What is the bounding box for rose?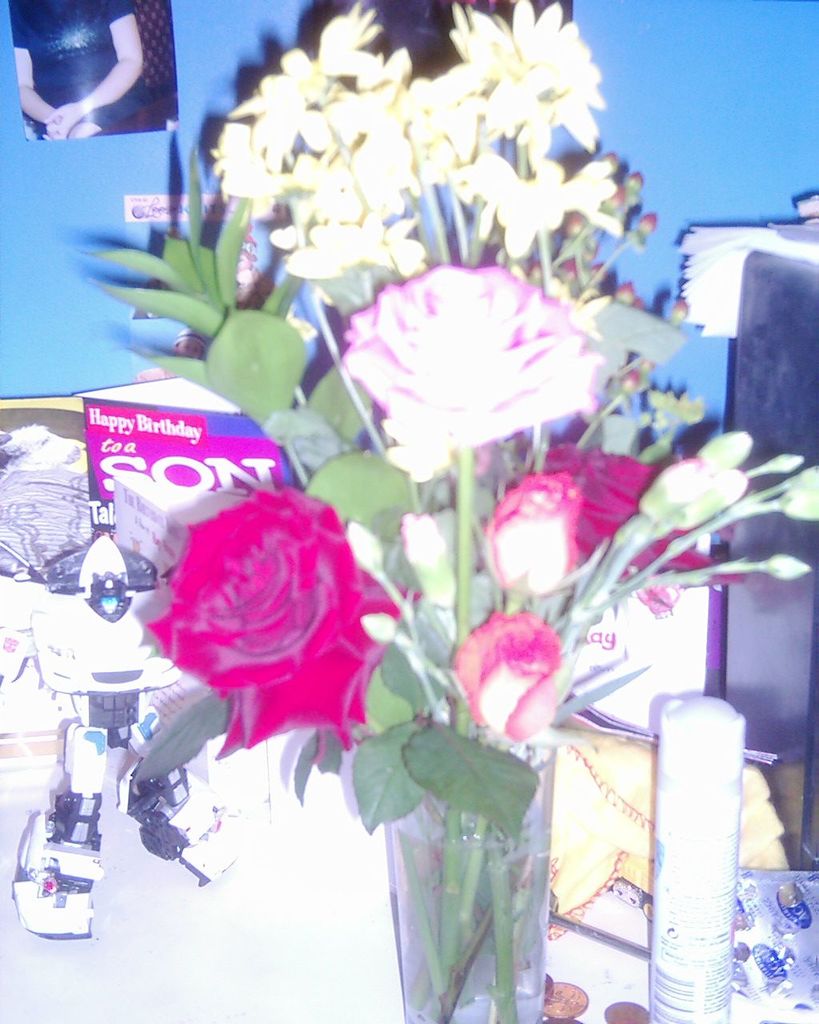
region(440, 603, 561, 735).
